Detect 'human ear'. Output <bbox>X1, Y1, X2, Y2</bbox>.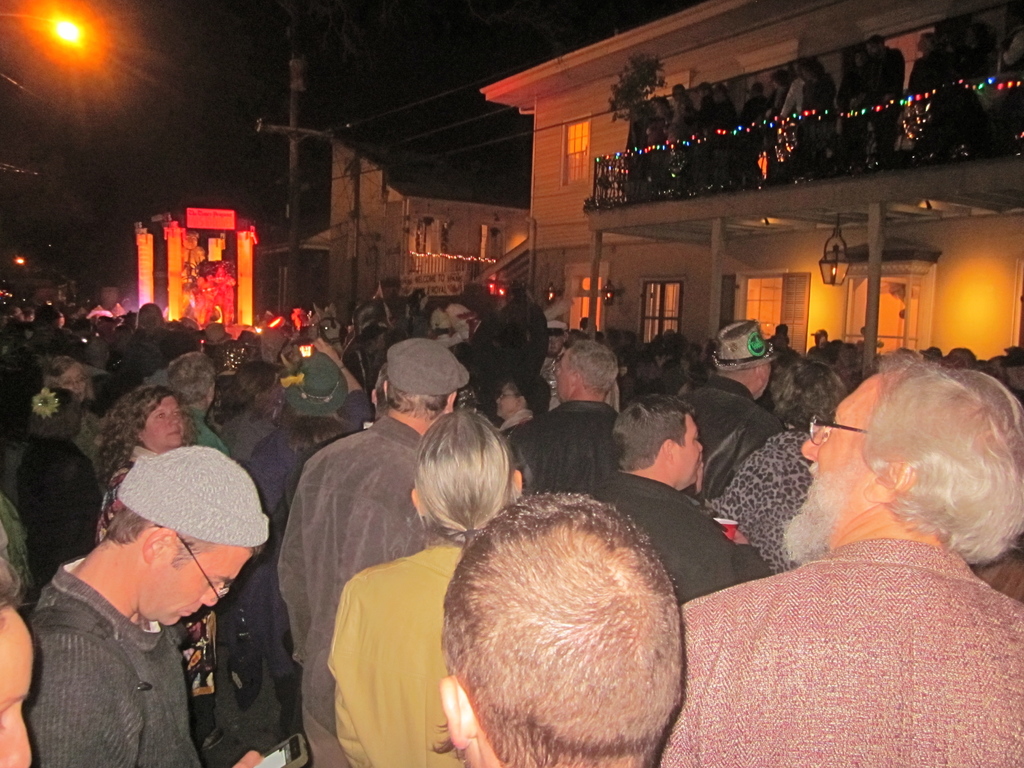
<bbox>435, 673, 480, 750</bbox>.
